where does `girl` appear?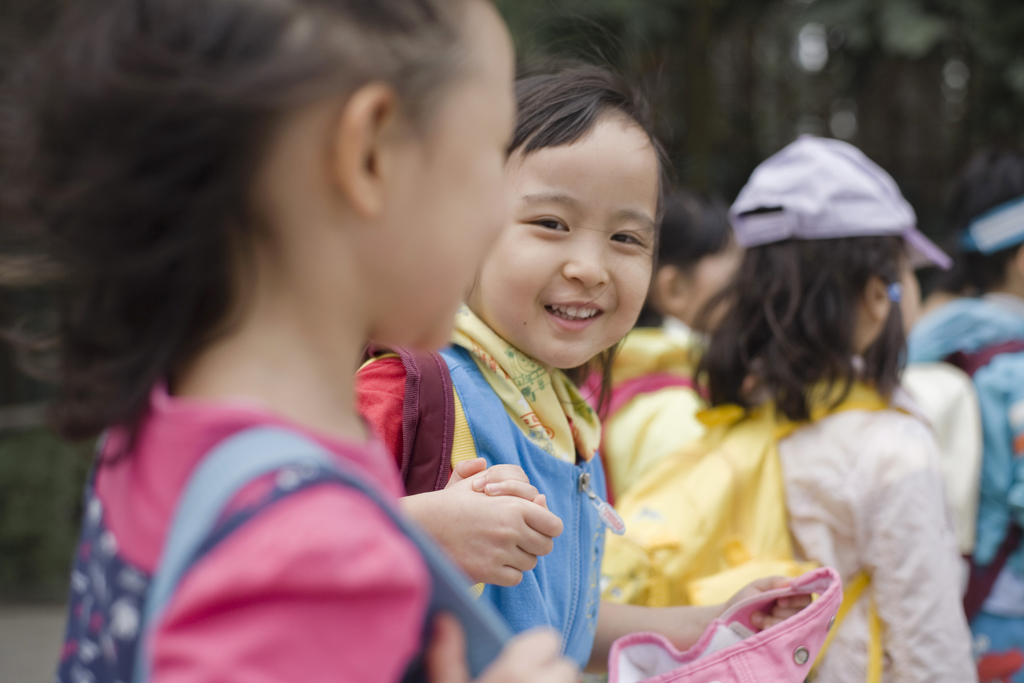
Appears at locate(0, 0, 575, 682).
